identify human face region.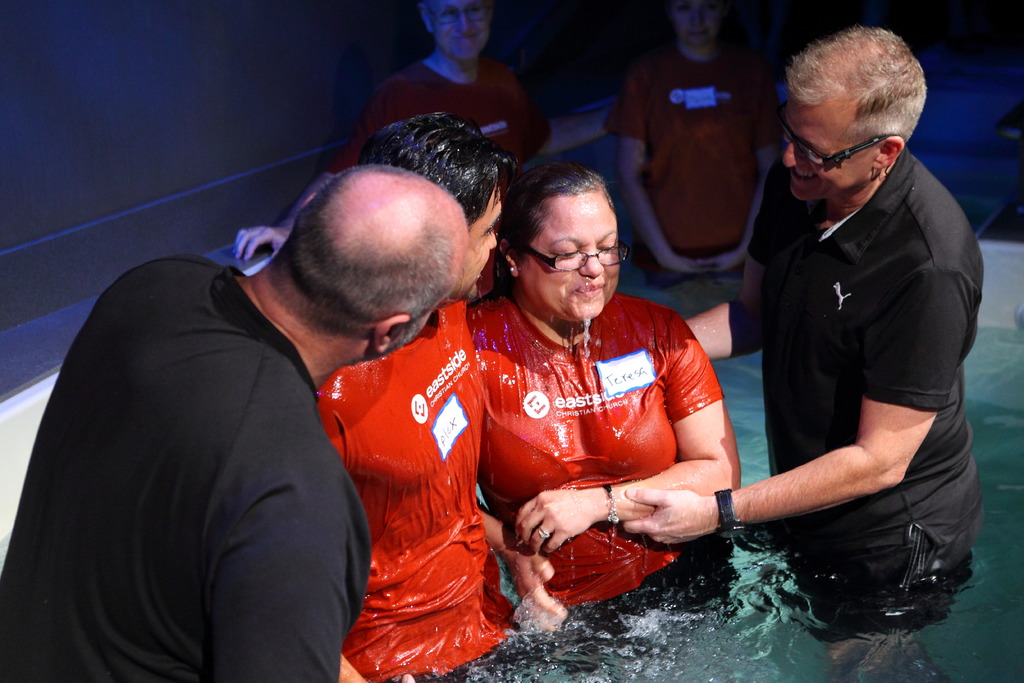
Region: x1=435, y1=0, x2=488, y2=62.
